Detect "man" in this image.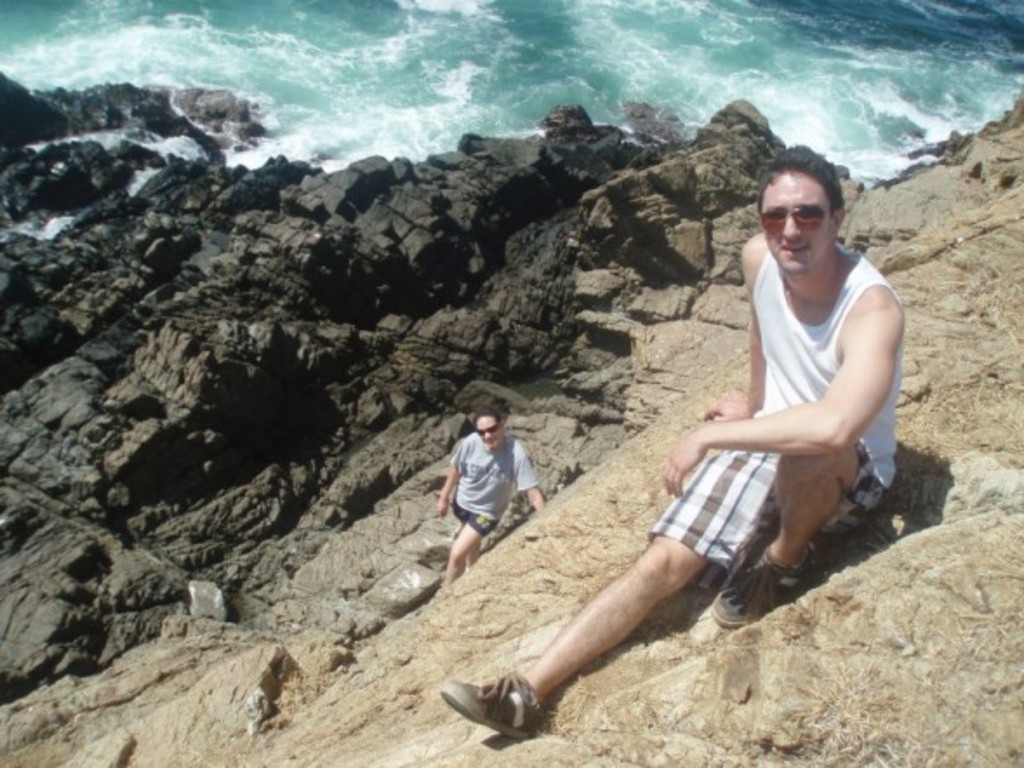
Detection: [left=438, top=137, right=913, bottom=738].
